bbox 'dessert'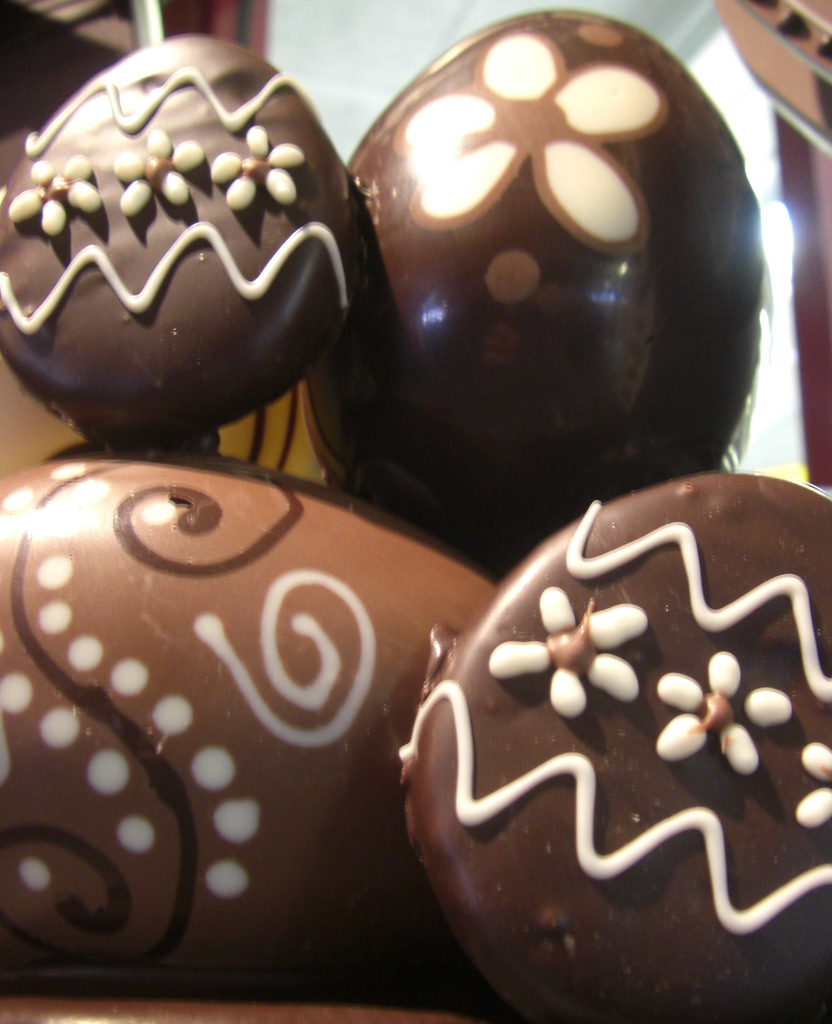
l=0, t=29, r=365, b=438
